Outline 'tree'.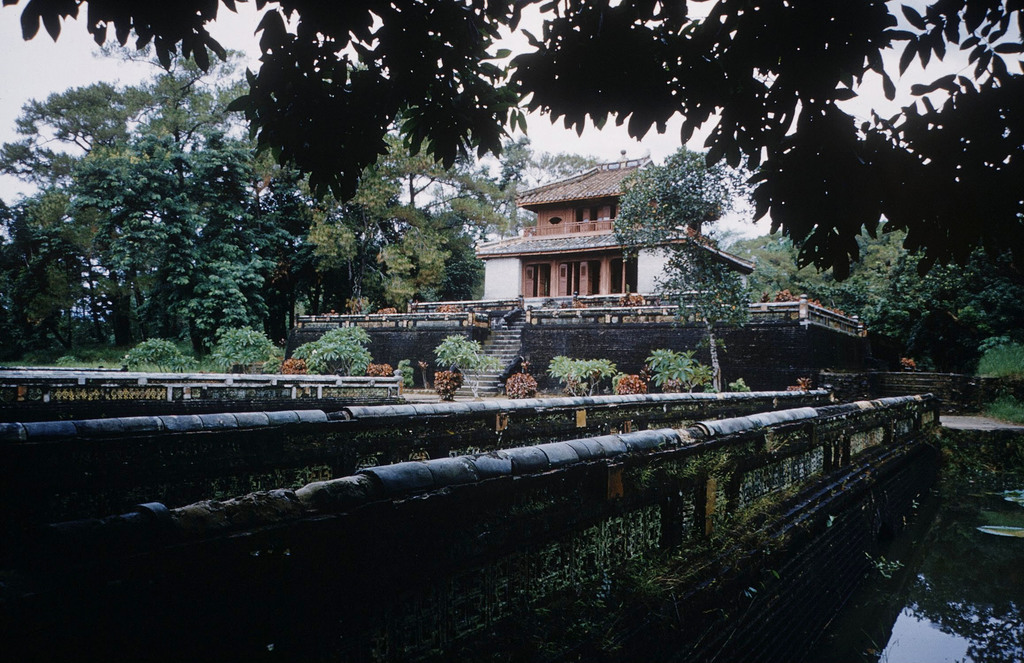
Outline: (left=289, top=326, right=369, bottom=373).
